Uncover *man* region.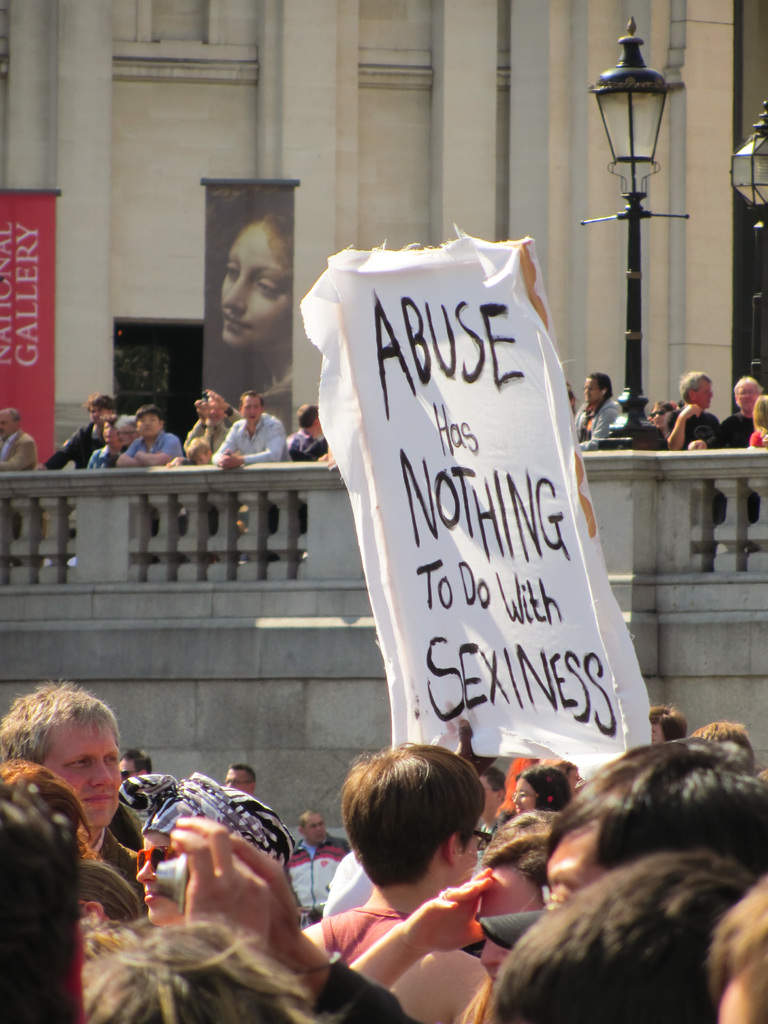
Uncovered: 719, 376, 767, 449.
